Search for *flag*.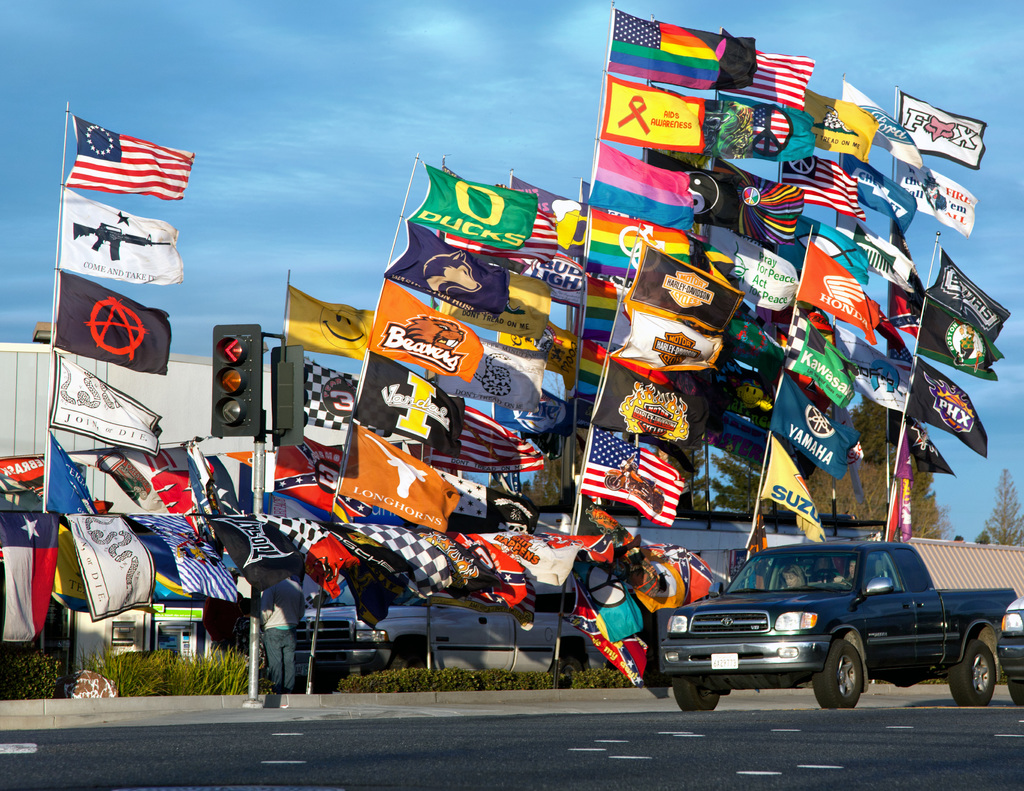
Found at pyautogui.locateOnScreen(755, 431, 829, 545).
